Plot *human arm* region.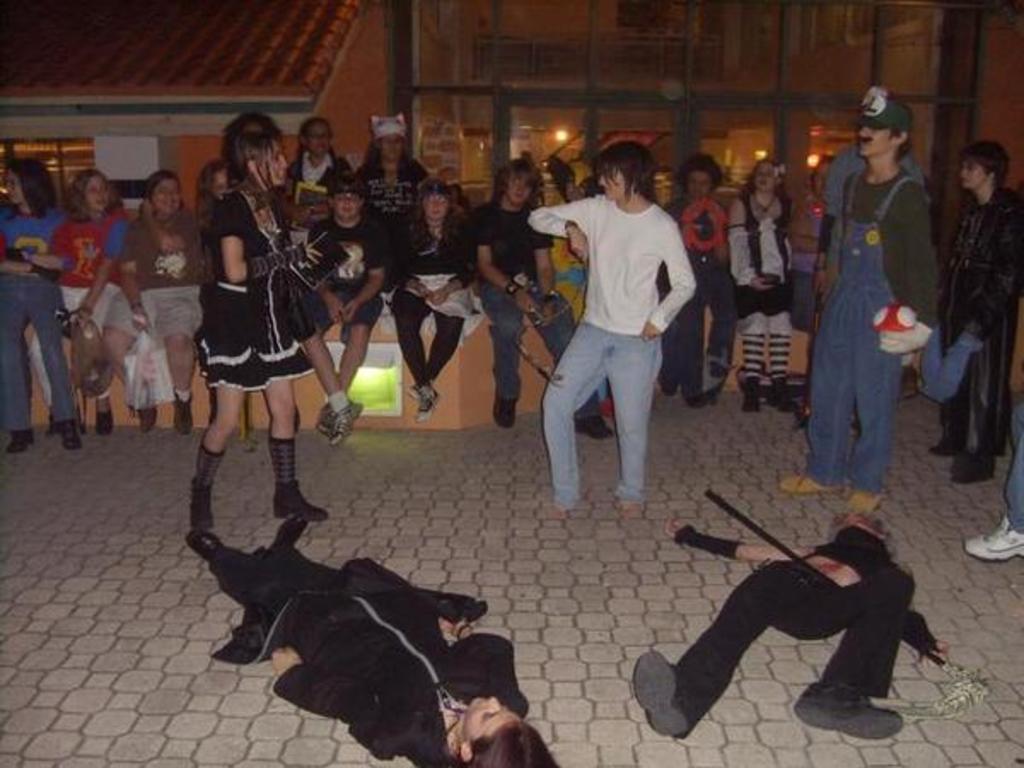
Plotted at rect(387, 229, 428, 302).
